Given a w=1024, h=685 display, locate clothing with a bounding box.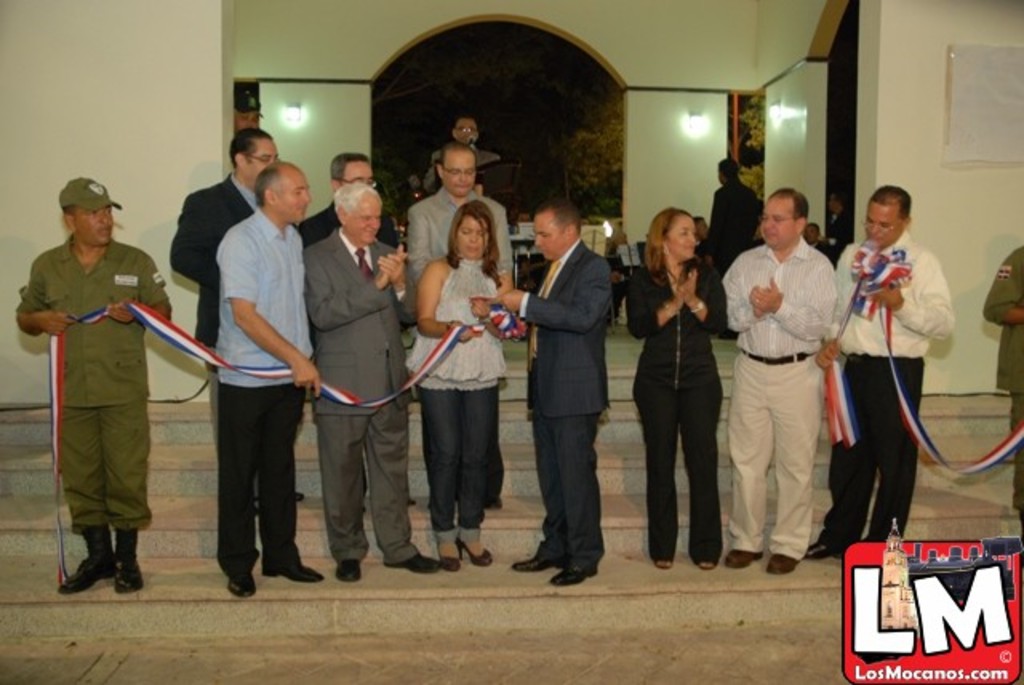
Located: x1=981, y1=238, x2=1022, y2=520.
